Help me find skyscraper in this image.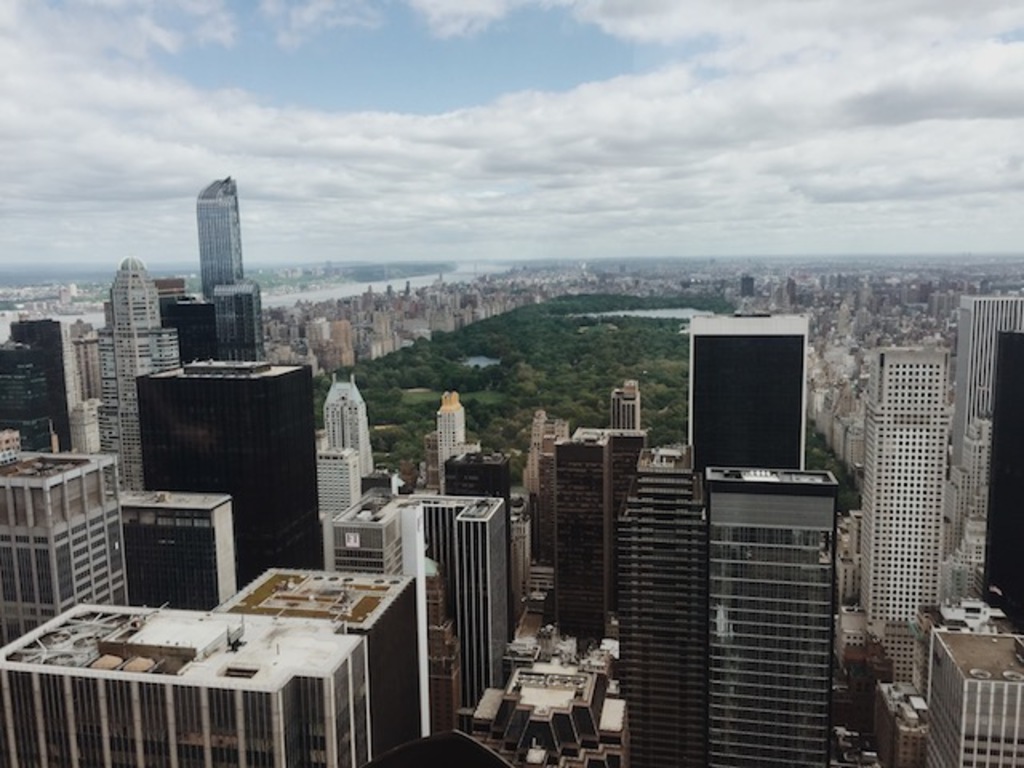
Found it: 691, 456, 850, 763.
